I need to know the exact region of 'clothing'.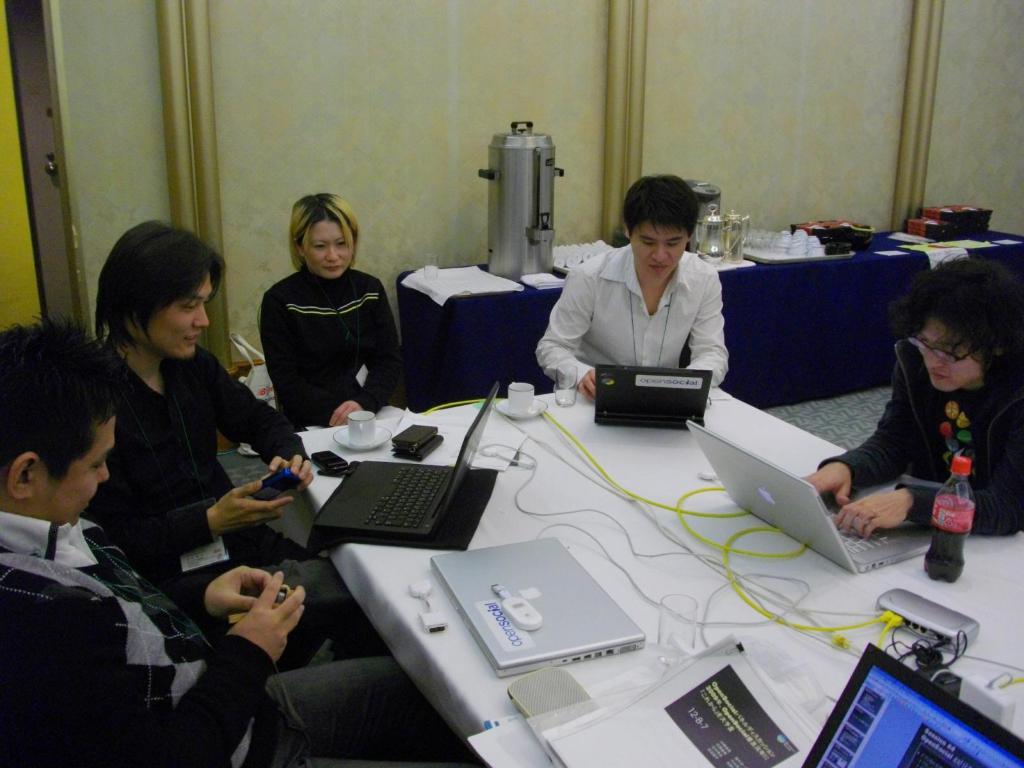
Region: detection(532, 239, 732, 388).
